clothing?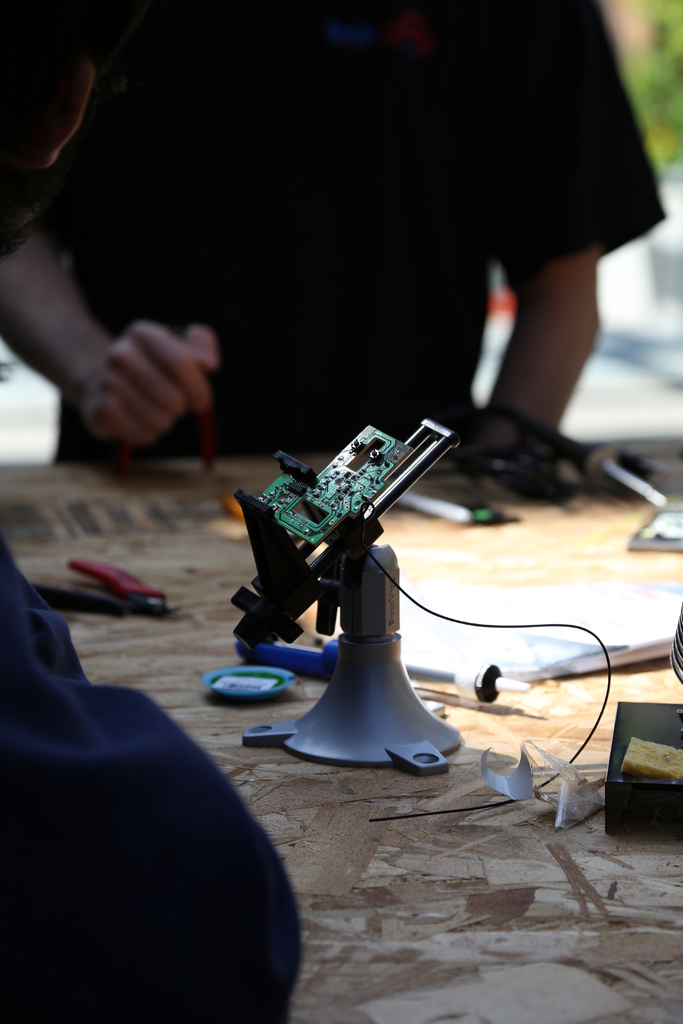
[6, 589, 320, 1023]
